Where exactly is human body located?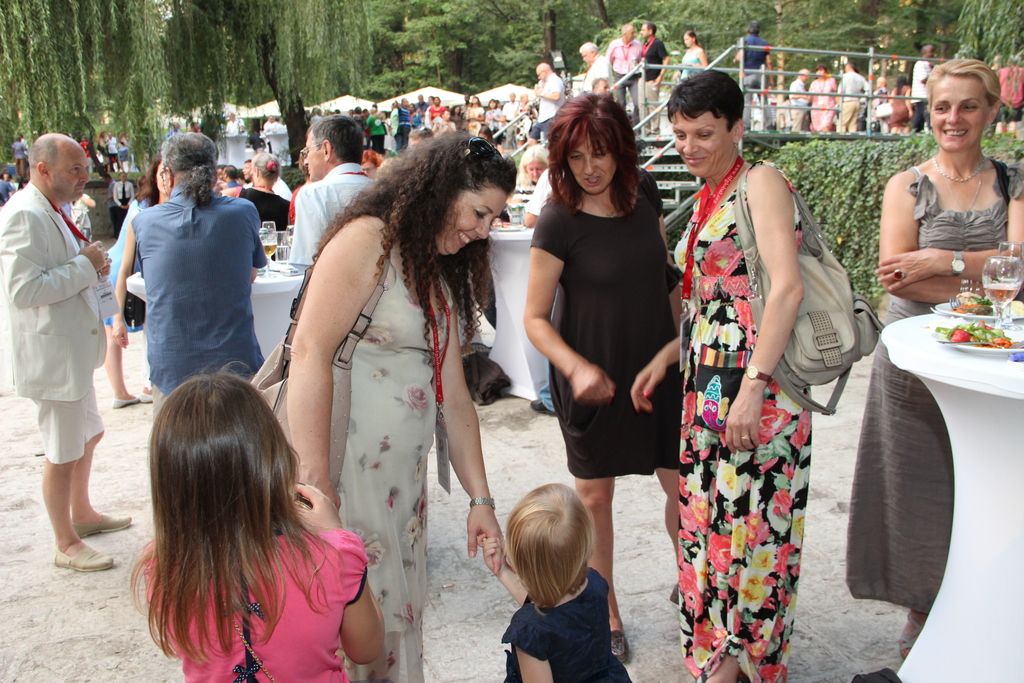
Its bounding box is 135, 516, 380, 682.
